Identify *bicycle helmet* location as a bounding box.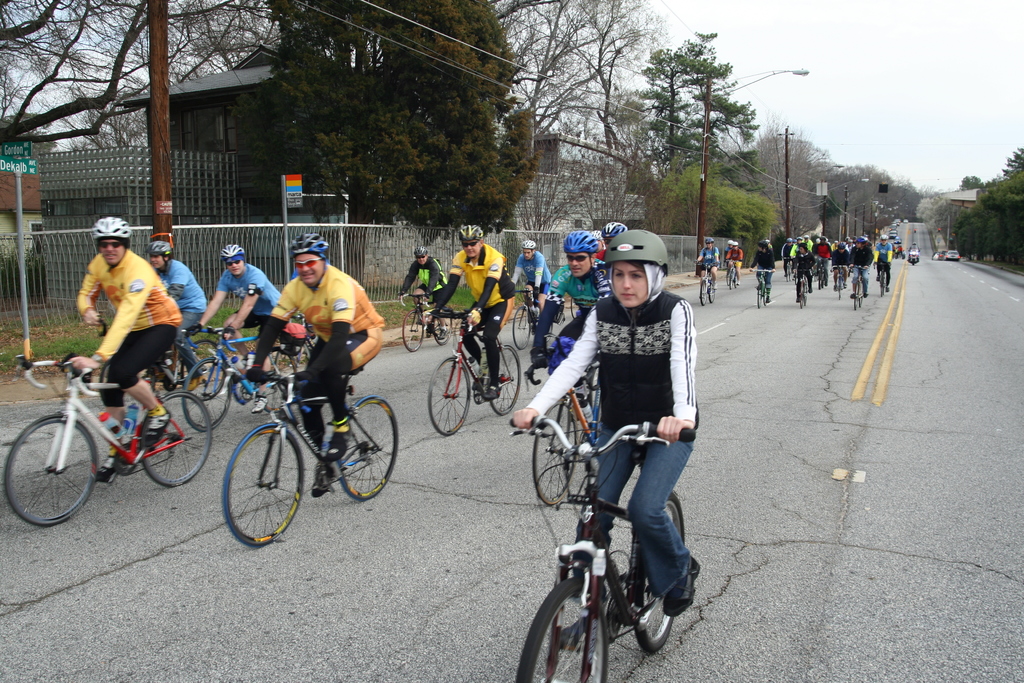
[x1=601, y1=220, x2=626, y2=237].
